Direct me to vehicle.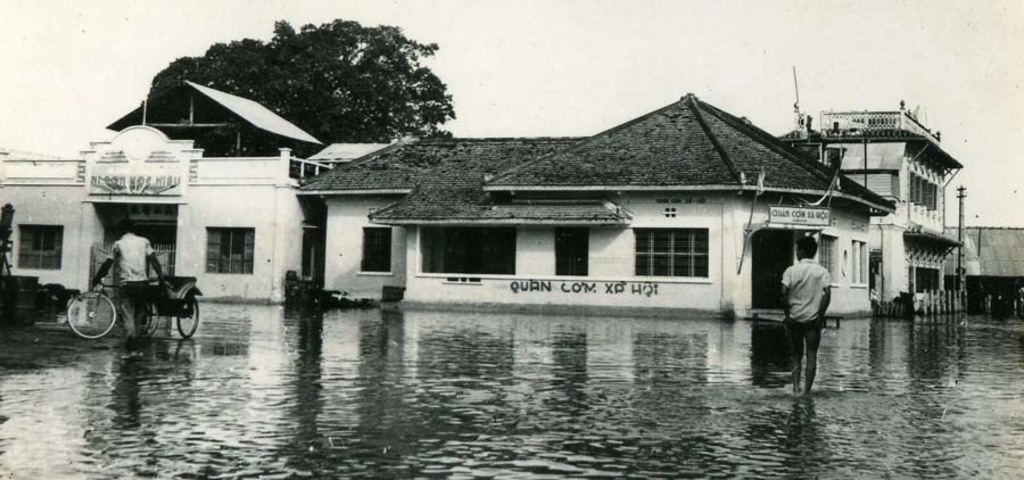
Direction: bbox(0, 199, 40, 337).
